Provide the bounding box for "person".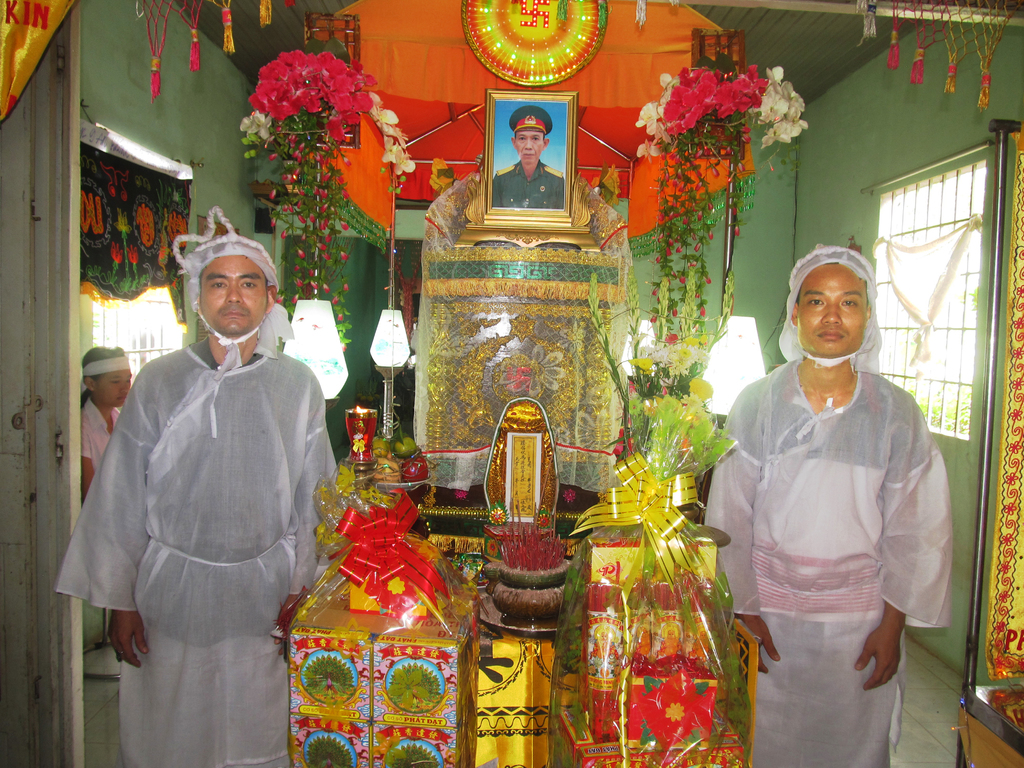
(490,109,570,208).
